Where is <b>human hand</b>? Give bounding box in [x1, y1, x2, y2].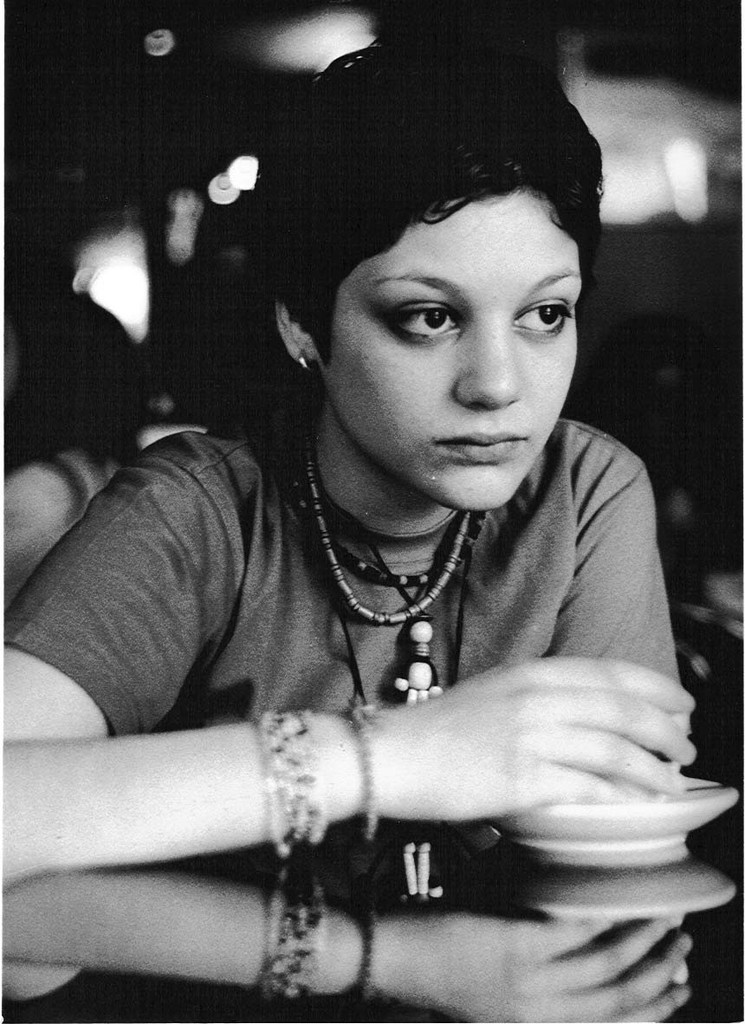
[342, 638, 689, 846].
